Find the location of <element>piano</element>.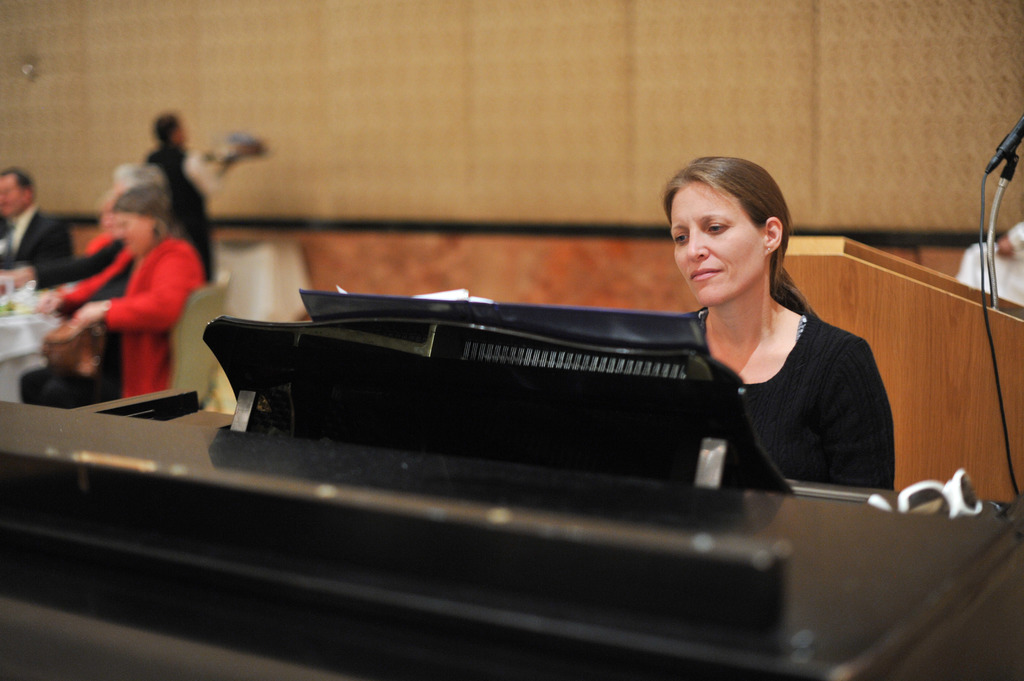
Location: [0,305,1018,680].
